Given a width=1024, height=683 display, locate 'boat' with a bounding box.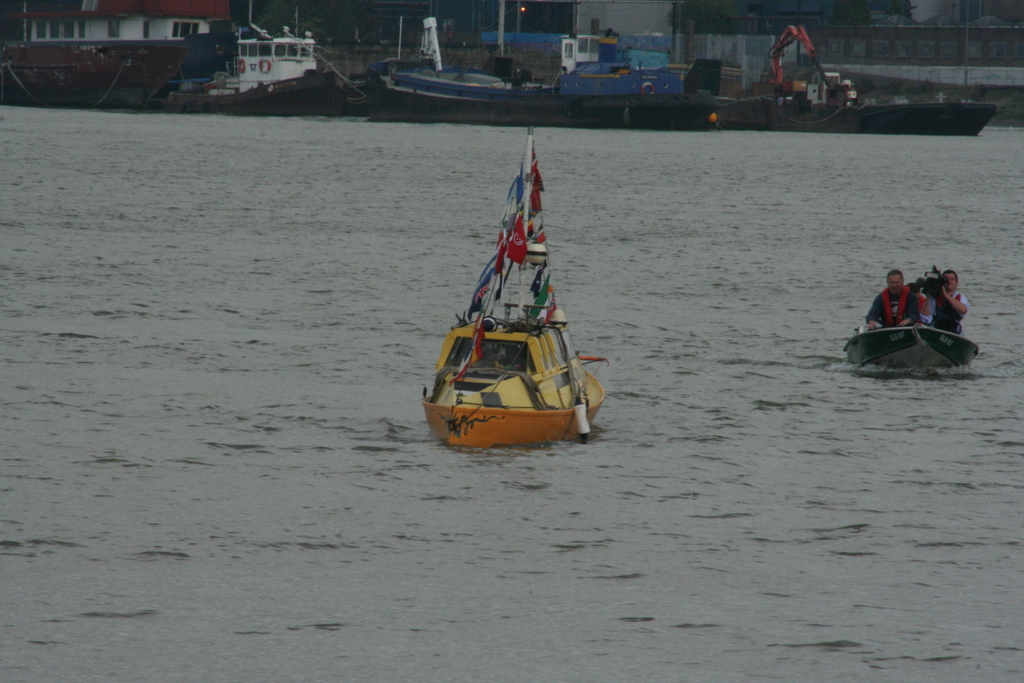
Located: (left=414, top=124, right=614, bottom=458).
